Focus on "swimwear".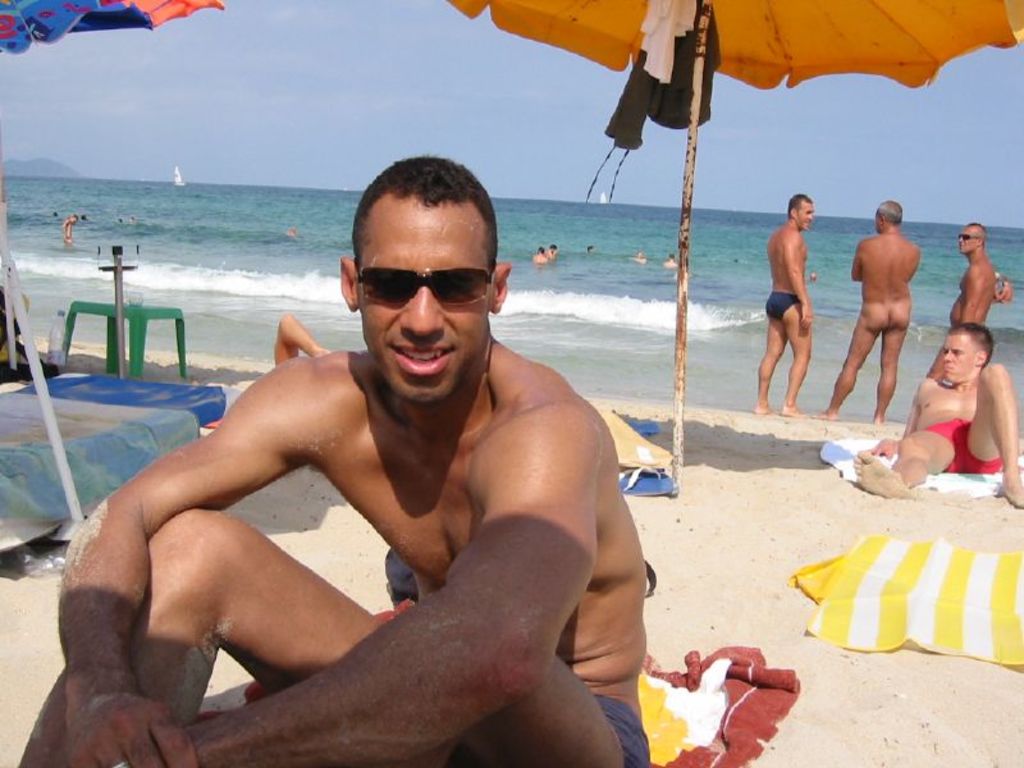
Focused at (left=590, top=694, right=652, bottom=767).
